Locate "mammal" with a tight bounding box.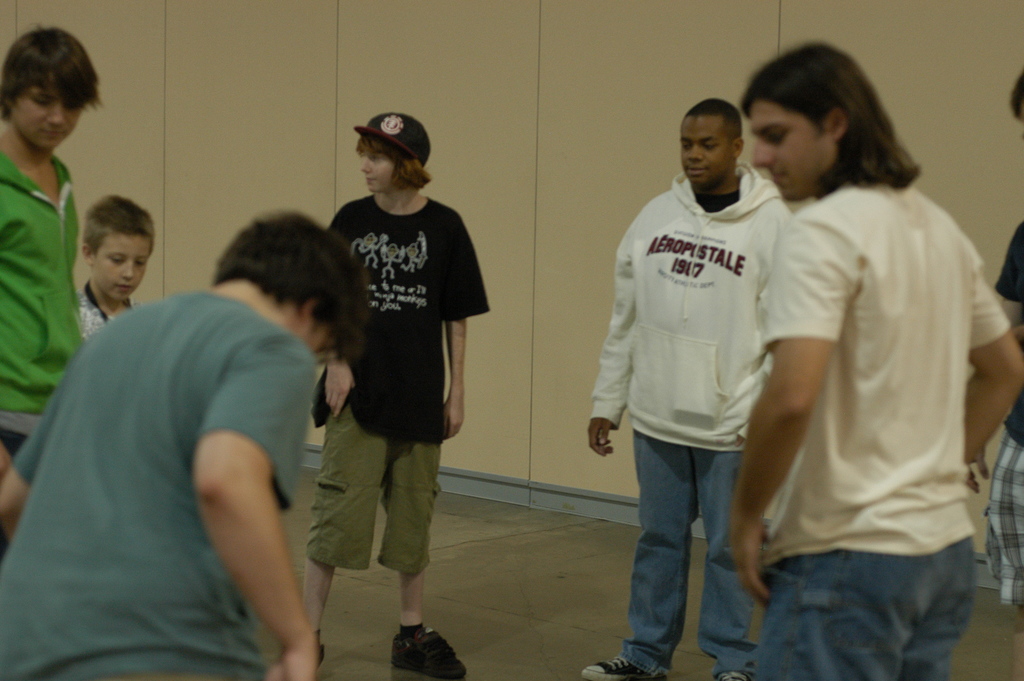
locate(0, 25, 105, 477).
